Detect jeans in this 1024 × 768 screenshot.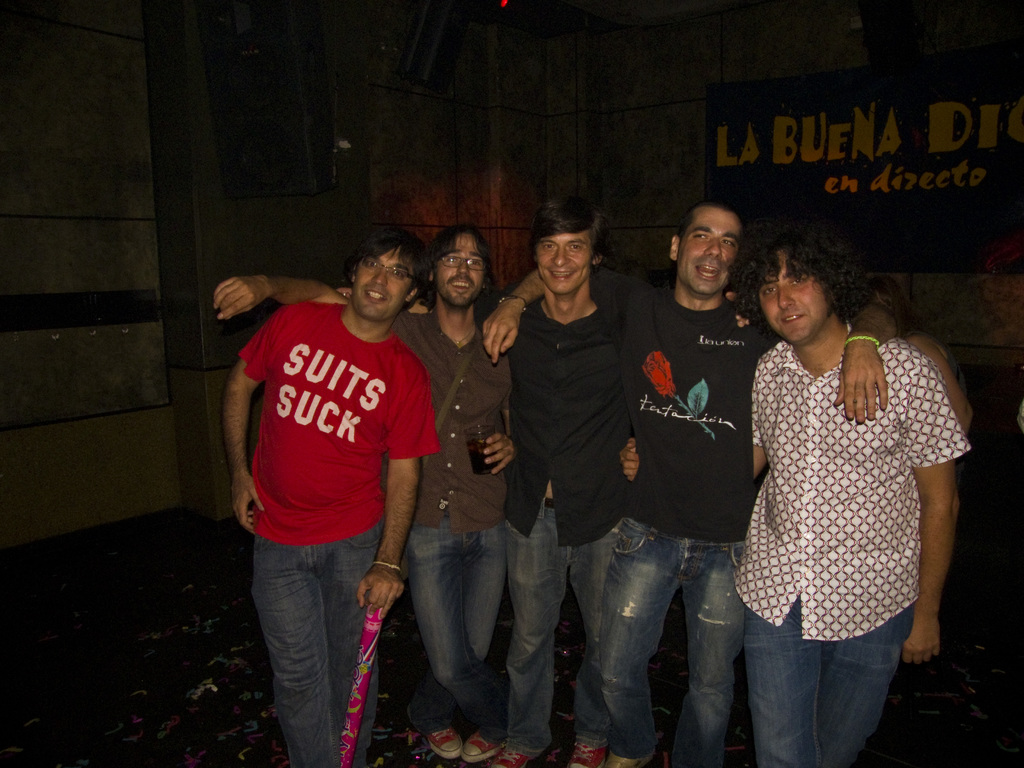
Detection: pyautogui.locateOnScreen(598, 516, 746, 766).
